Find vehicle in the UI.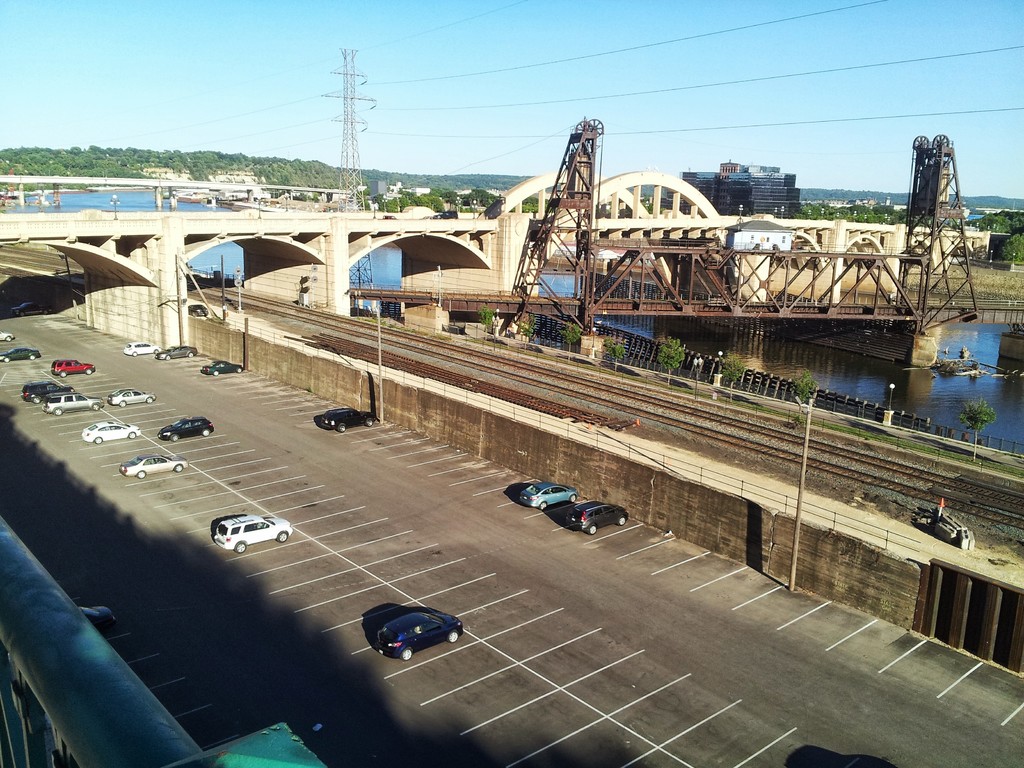
UI element at bbox=(831, 752, 898, 767).
